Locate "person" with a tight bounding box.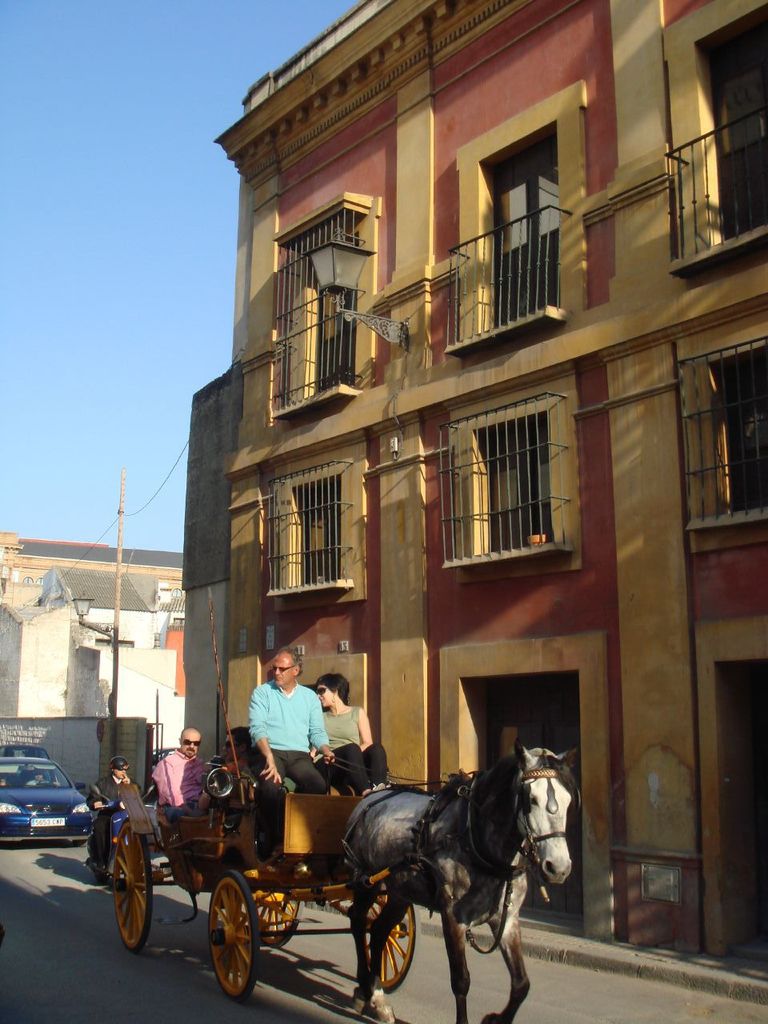
(left=310, top=660, right=402, bottom=799).
